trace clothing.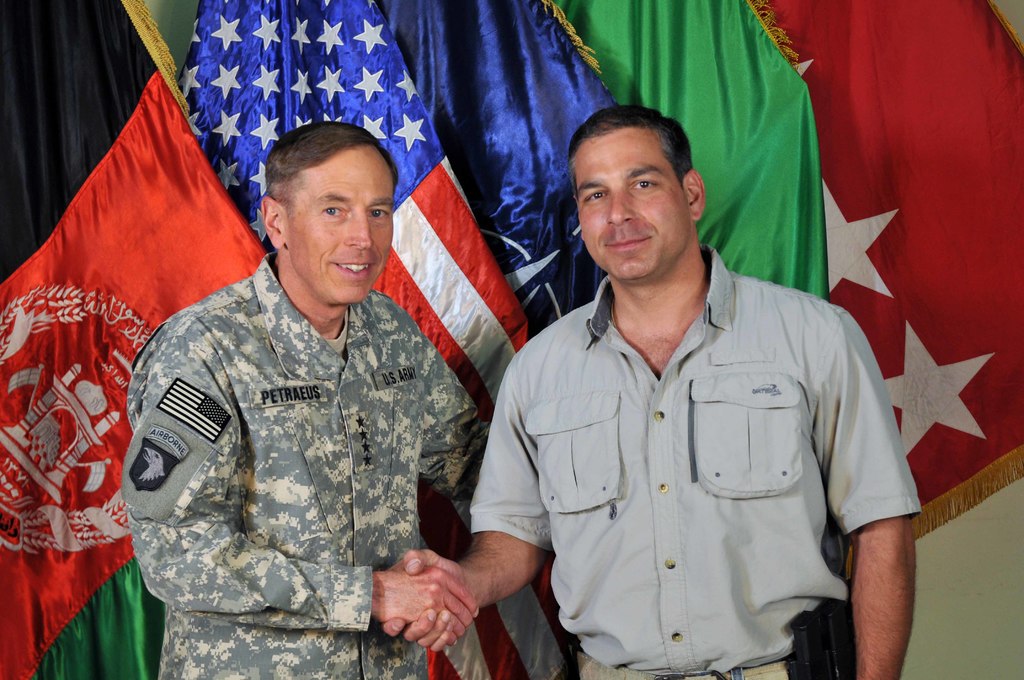
Traced to Rect(129, 248, 495, 679).
